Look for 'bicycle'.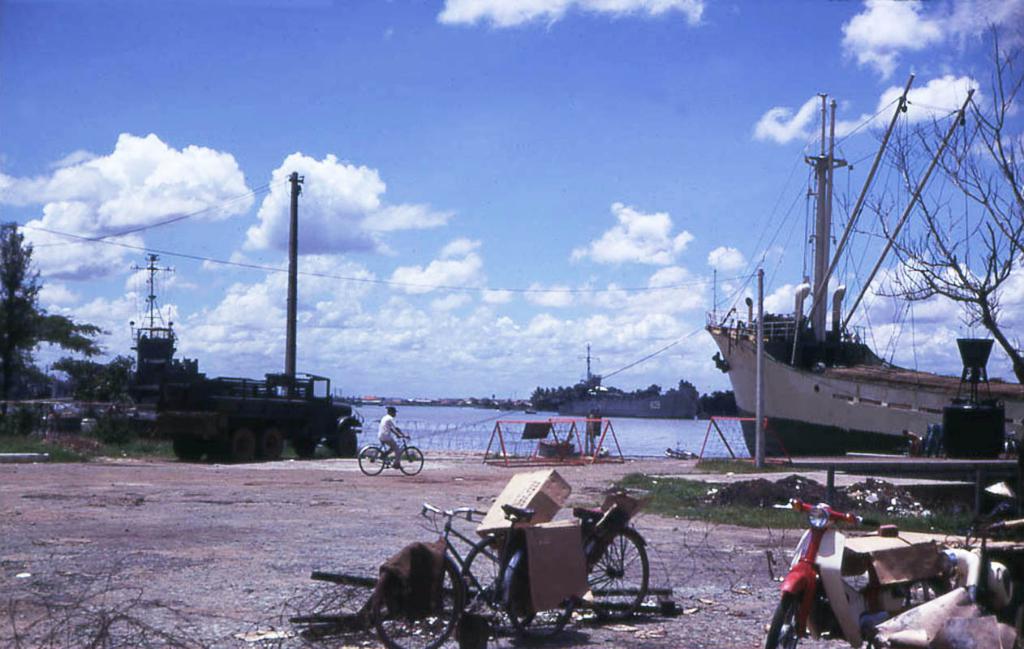
Found: <box>459,496,651,638</box>.
